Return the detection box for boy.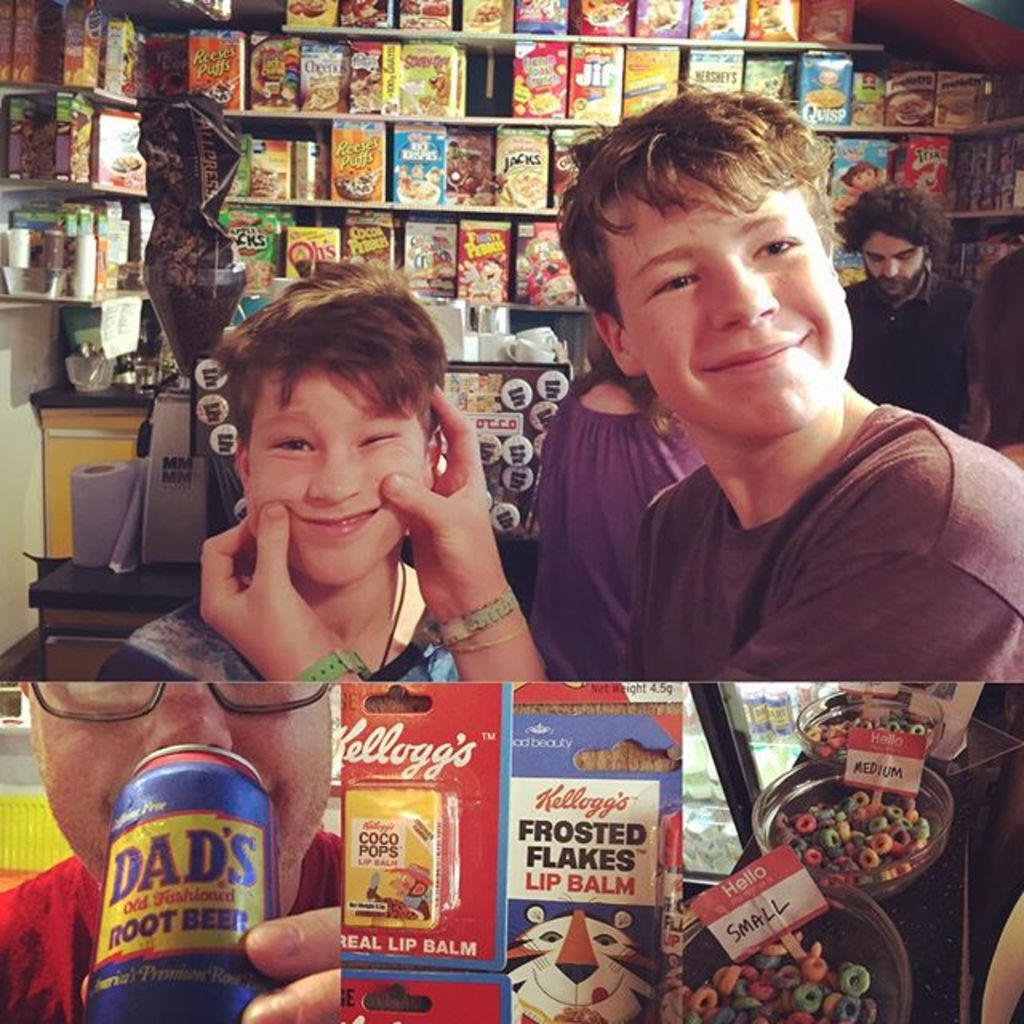
pyautogui.locateOnScreen(94, 253, 485, 685).
